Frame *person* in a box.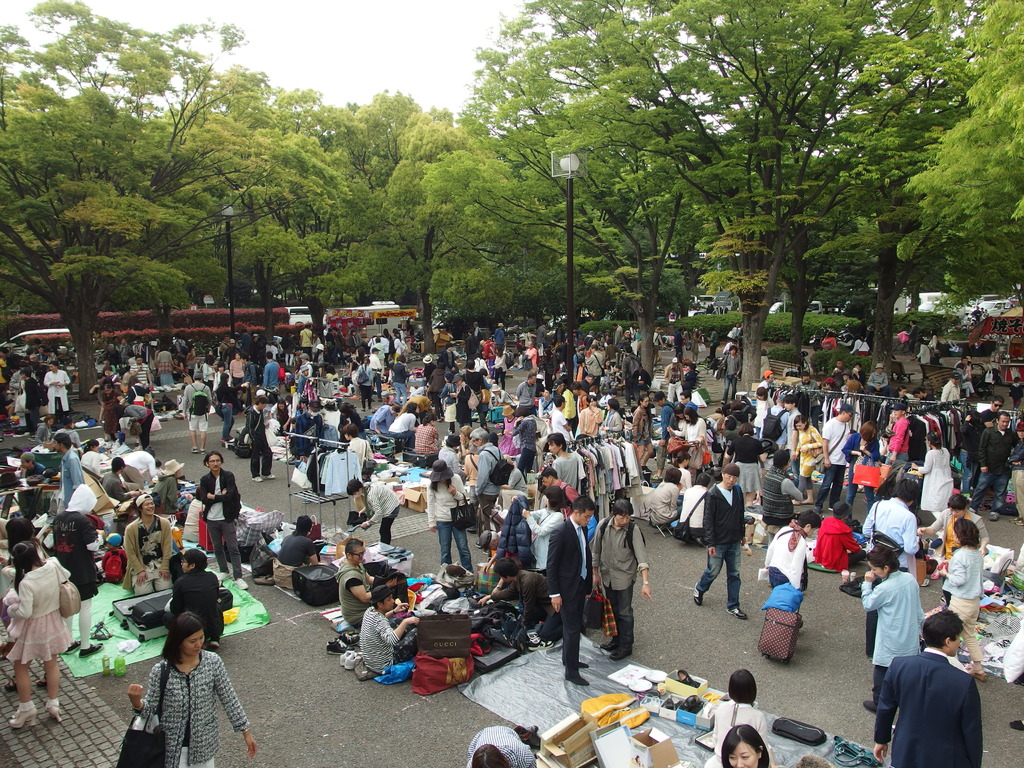
842:419:874:507.
